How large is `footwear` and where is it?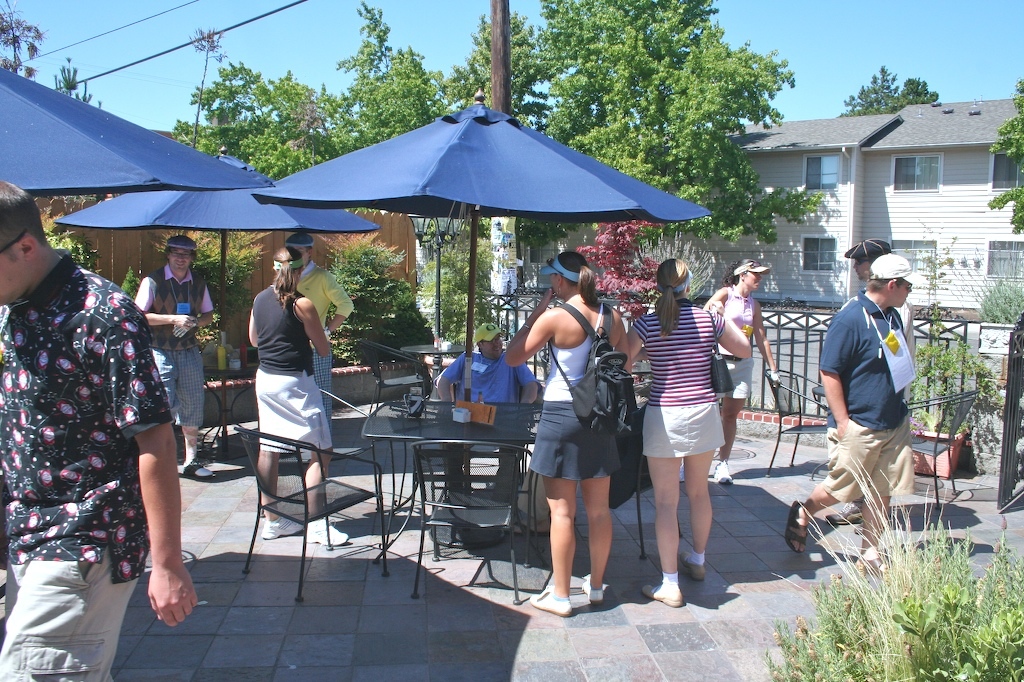
Bounding box: (left=264, top=517, right=305, bottom=546).
